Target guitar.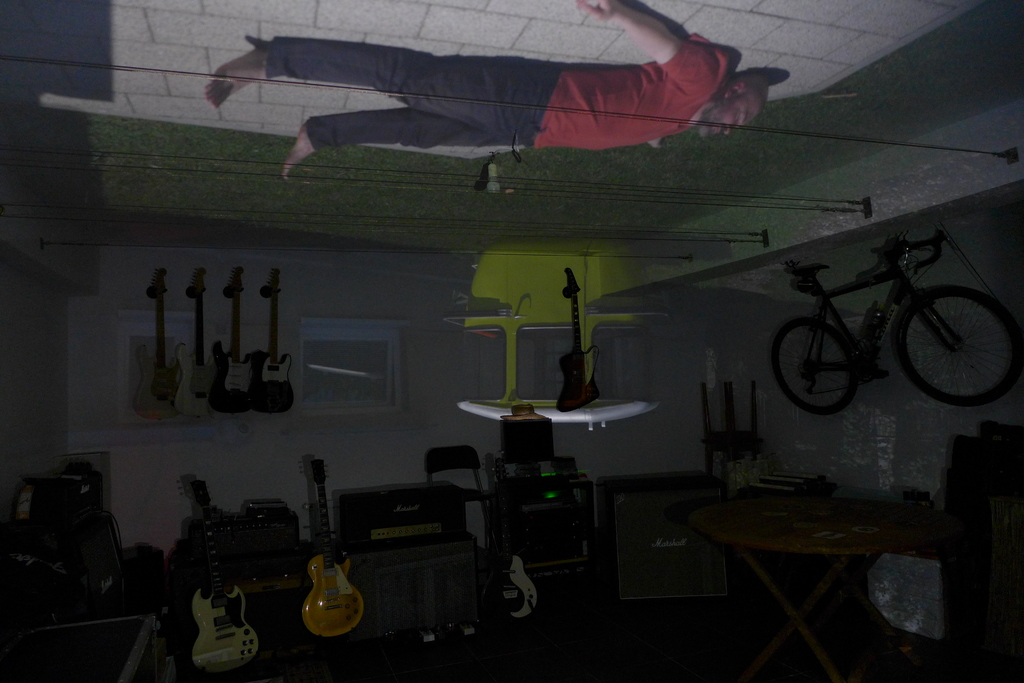
Target region: box=[552, 268, 601, 415].
